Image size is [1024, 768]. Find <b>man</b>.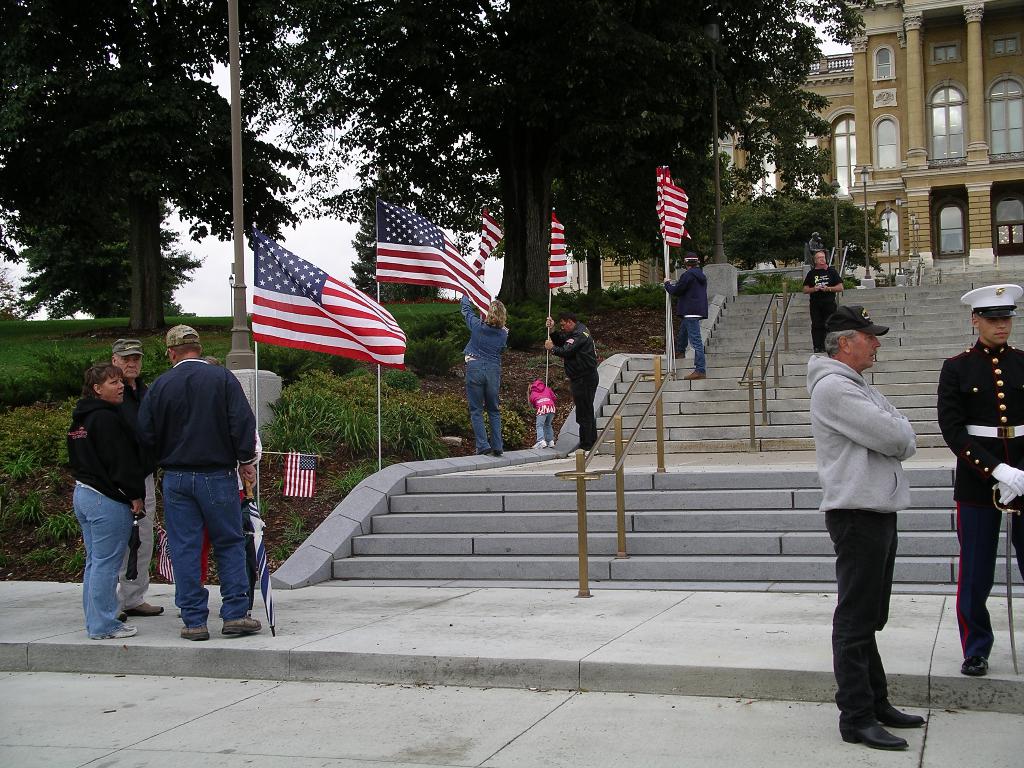
800,289,936,764.
